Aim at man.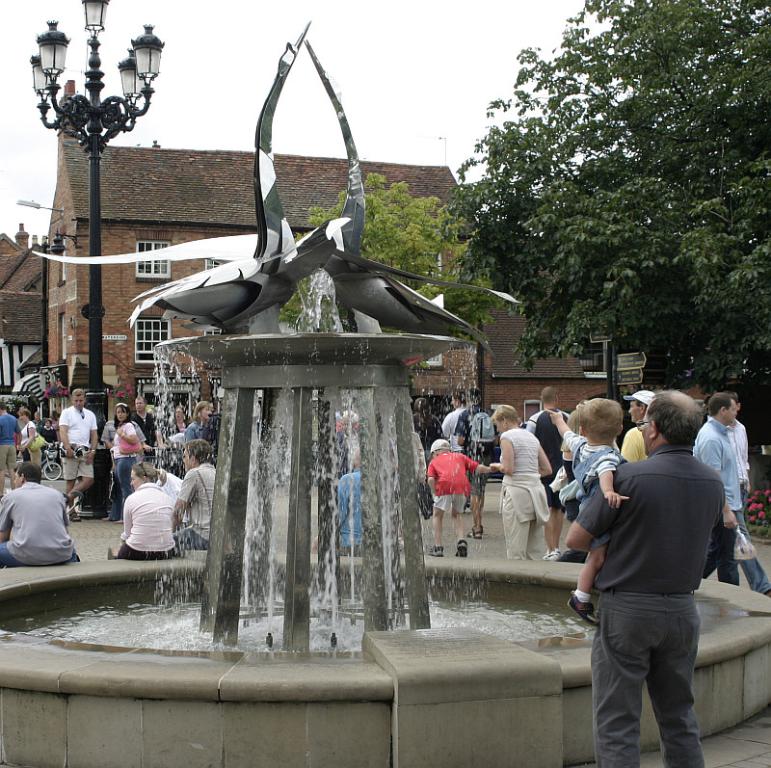
Aimed at <region>56, 387, 94, 521</region>.
